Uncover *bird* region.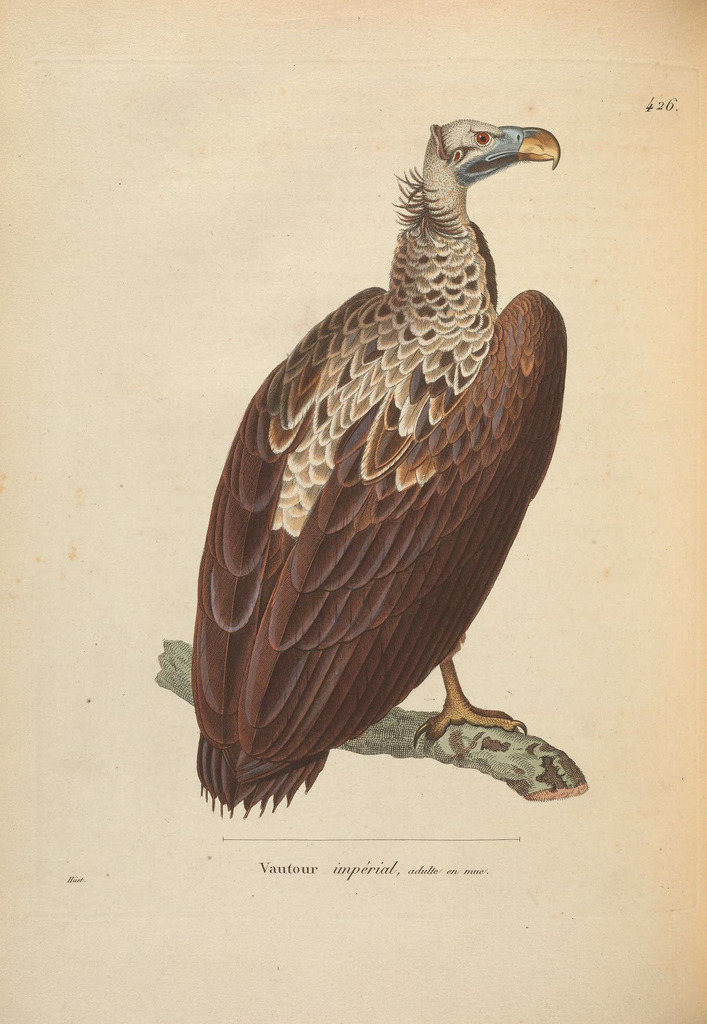
Uncovered: BBox(186, 143, 574, 832).
